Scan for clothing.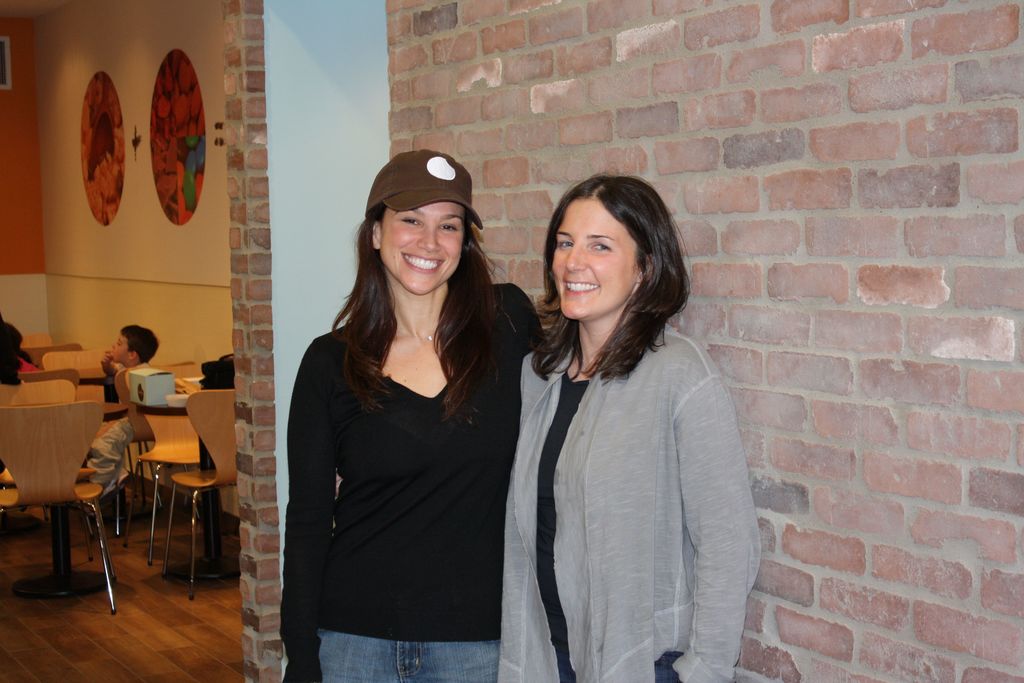
Scan result: select_region(92, 359, 184, 482).
